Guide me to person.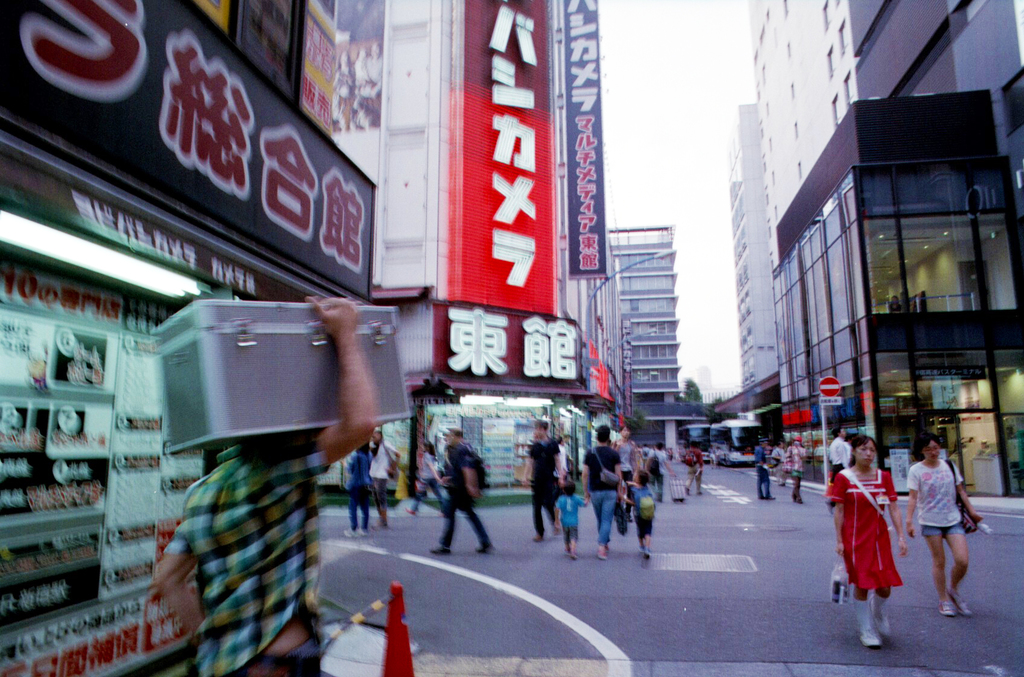
Guidance: (886,293,900,313).
